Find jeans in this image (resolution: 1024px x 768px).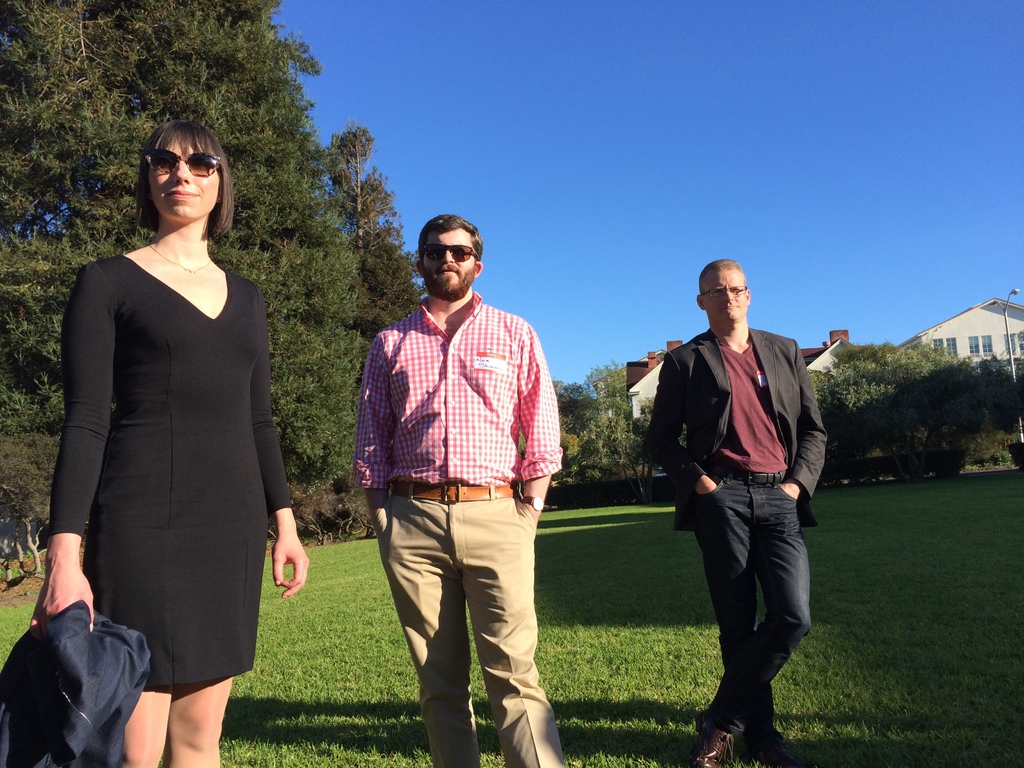
{"left": 692, "top": 472, "right": 816, "bottom": 762}.
